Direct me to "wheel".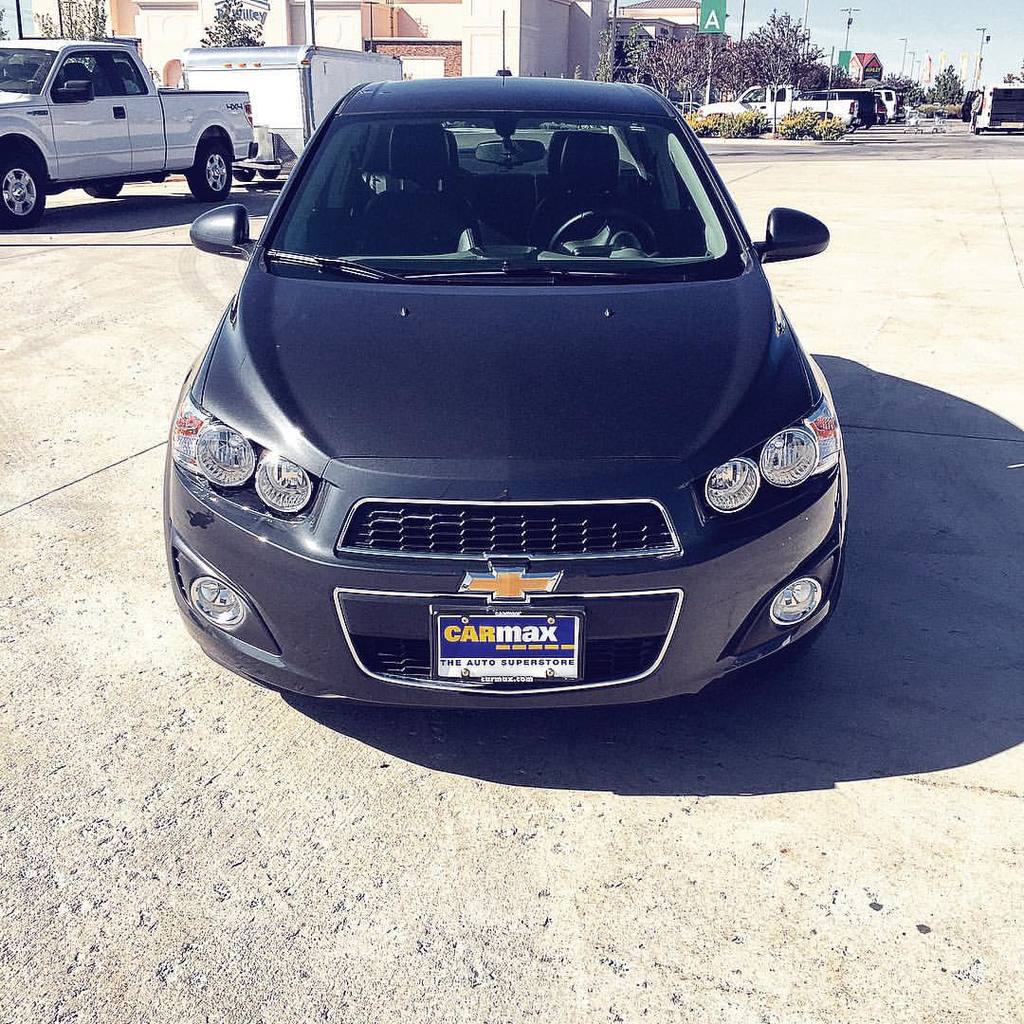
Direction: rect(552, 209, 656, 253).
